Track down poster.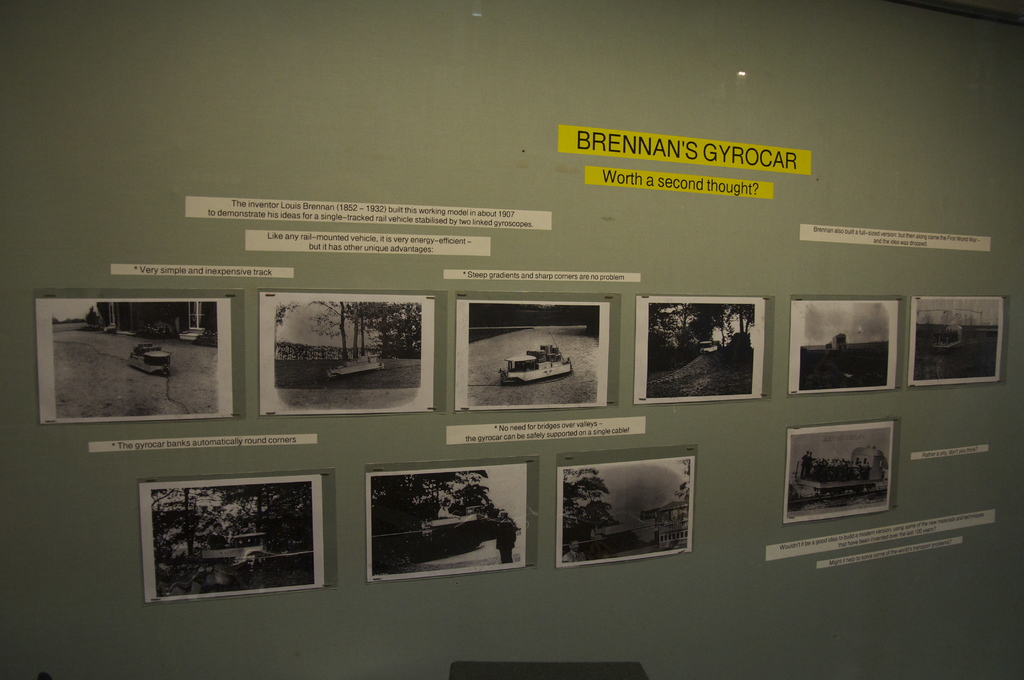
Tracked to (184, 194, 555, 224).
